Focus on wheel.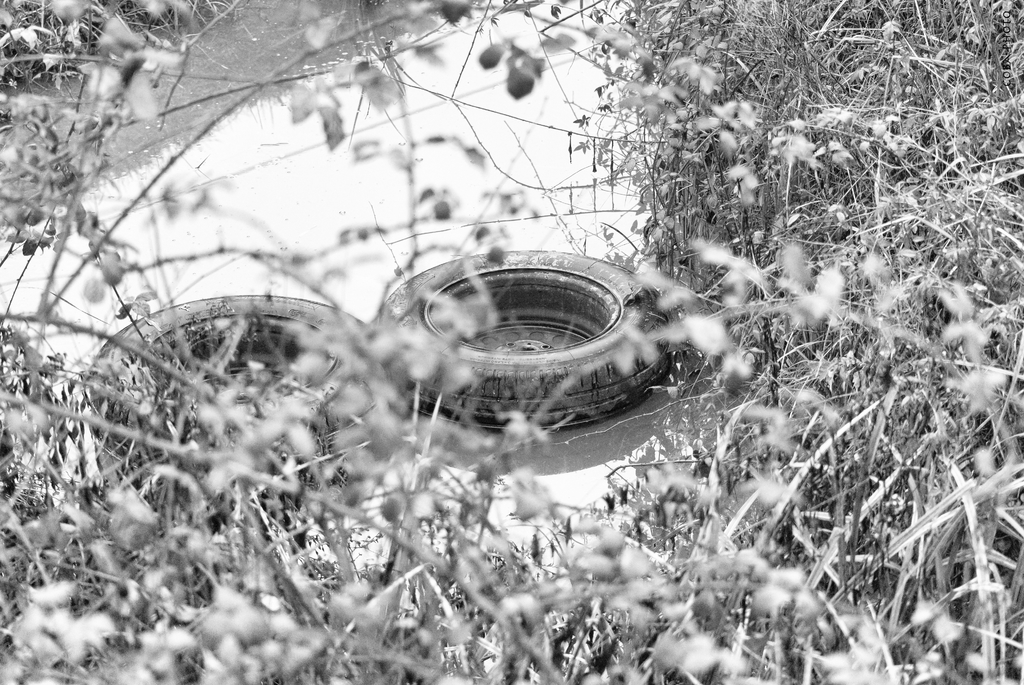
Focused at box(84, 292, 405, 465).
